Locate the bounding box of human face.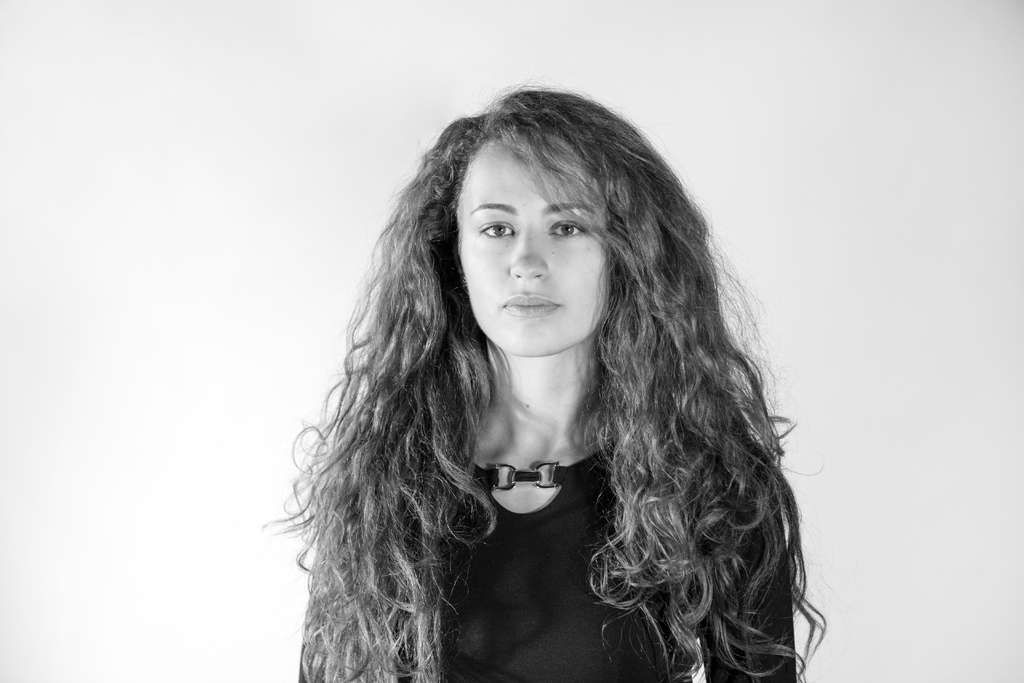
Bounding box: [454, 145, 607, 365].
